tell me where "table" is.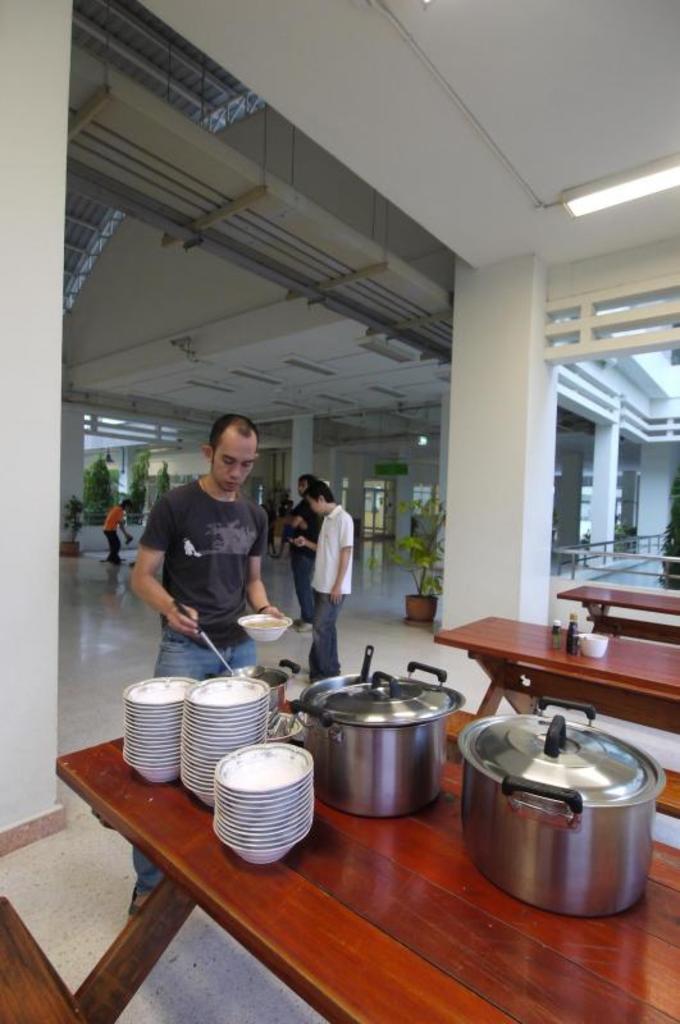
"table" is at l=429, t=604, r=679, b=831.
